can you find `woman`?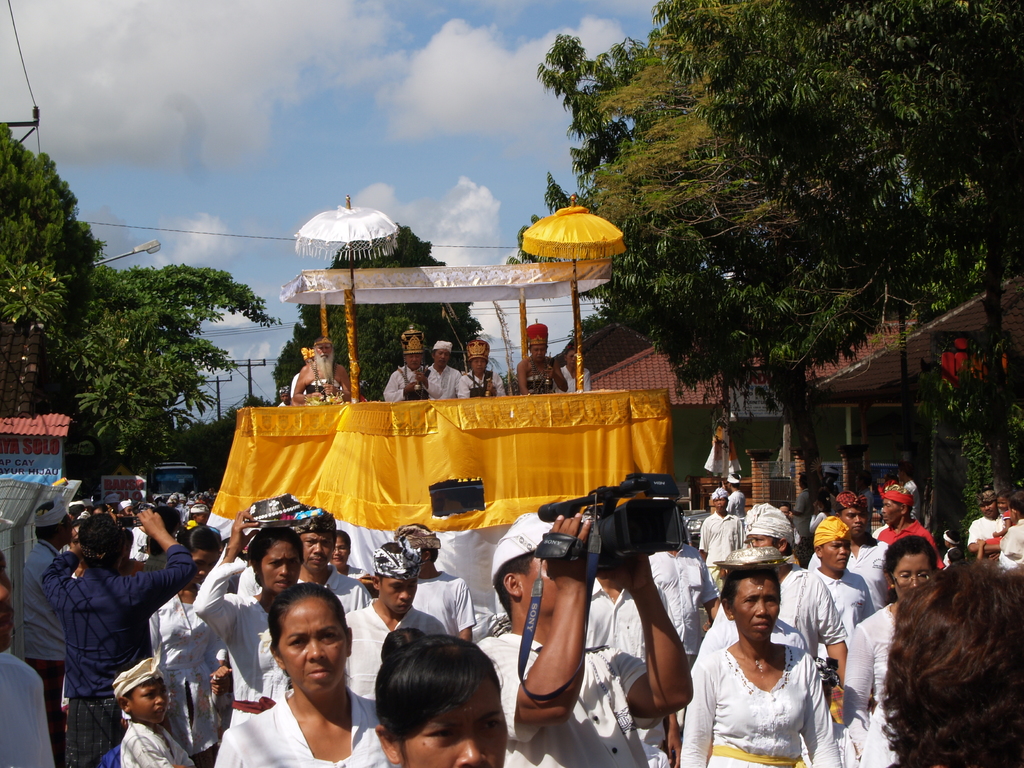
Yes, bounding box: <box>147,524,221,767</box>.
